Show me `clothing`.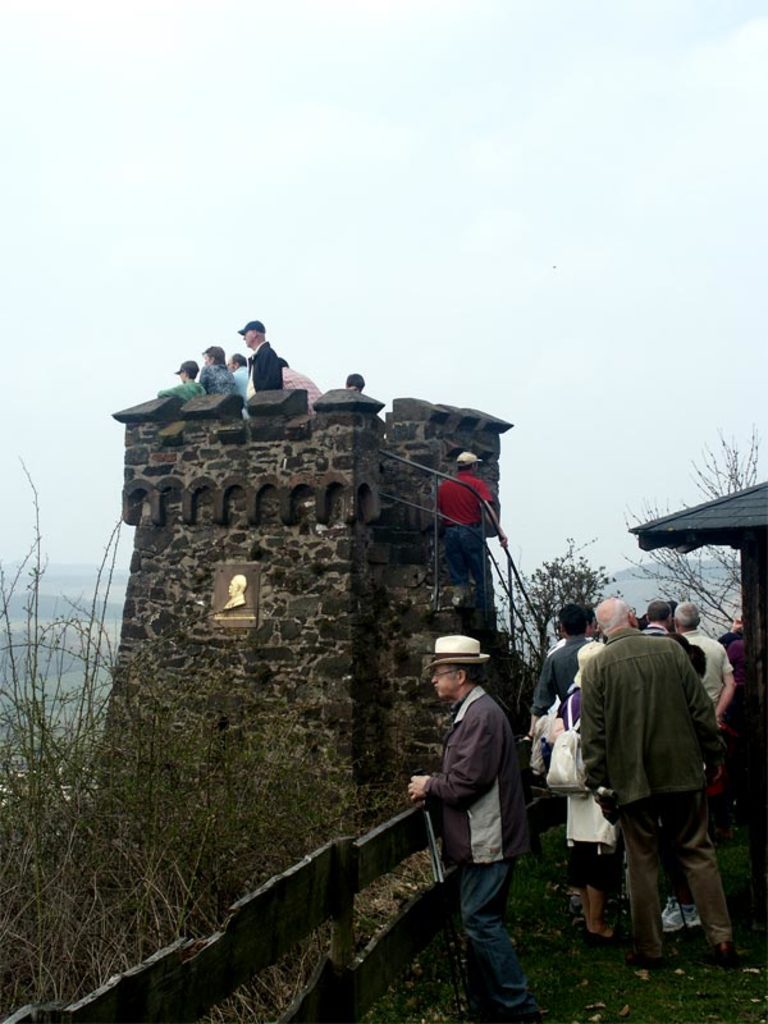
`clothing` is here: bbox=(230, 353, 244, 397).
